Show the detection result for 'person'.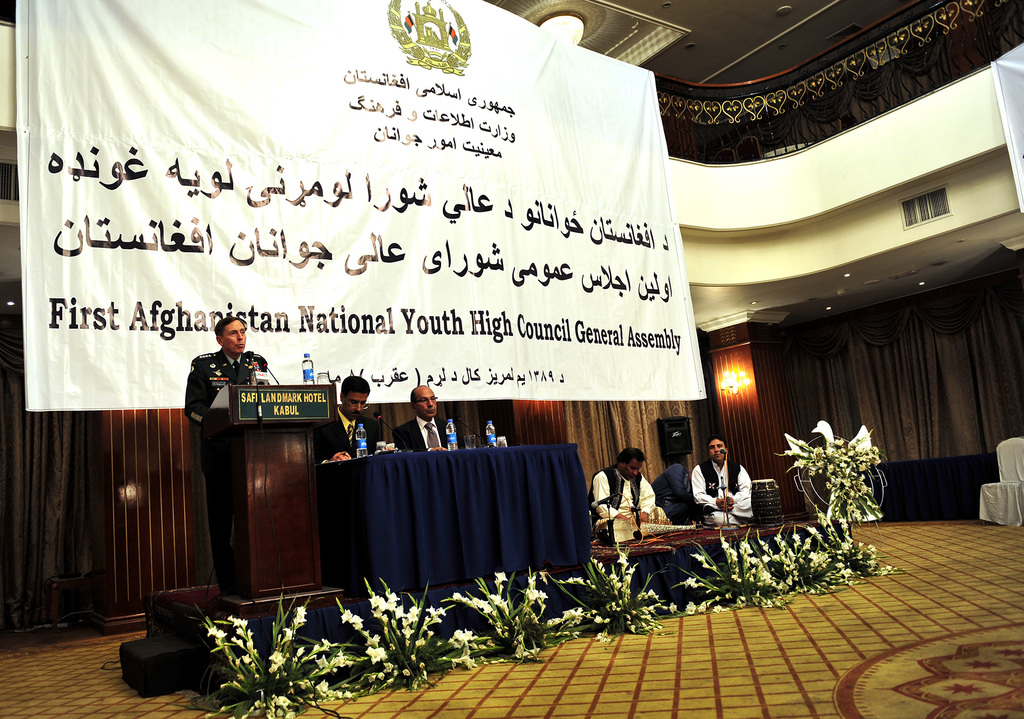
bbox(180, 339, 271, 590).
